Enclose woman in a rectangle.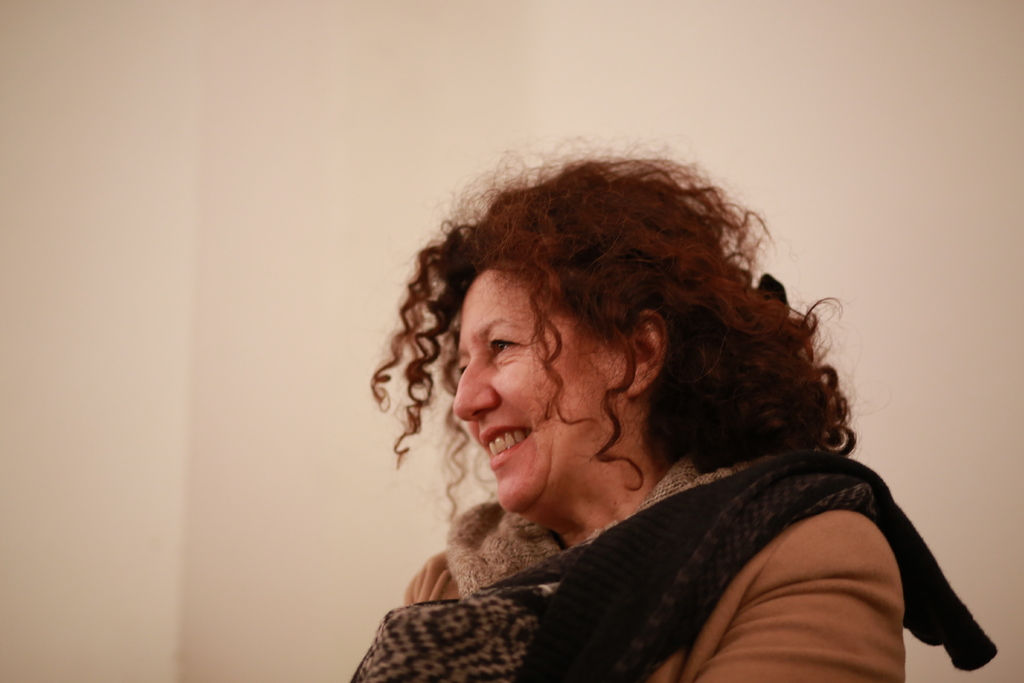
{"left": 333, "top": 130, "right": 1013, "bottom": 682}.
